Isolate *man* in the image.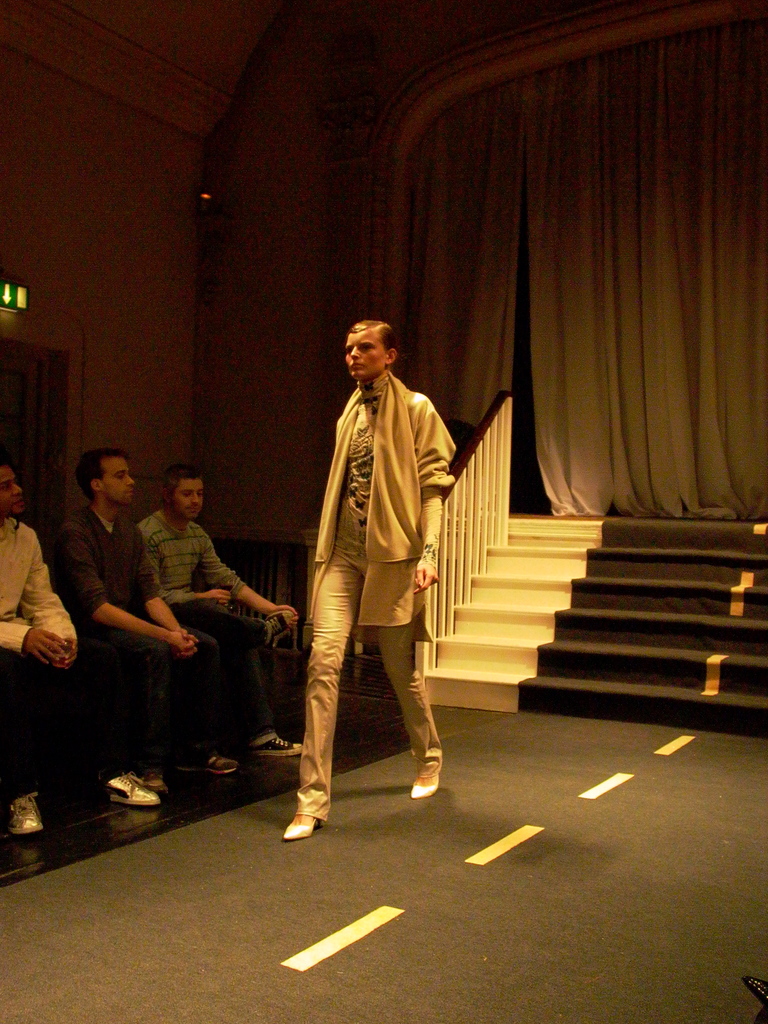
Isolated region: {"left": 137, "top": 462, "right": 321, "bottom": 771}.
